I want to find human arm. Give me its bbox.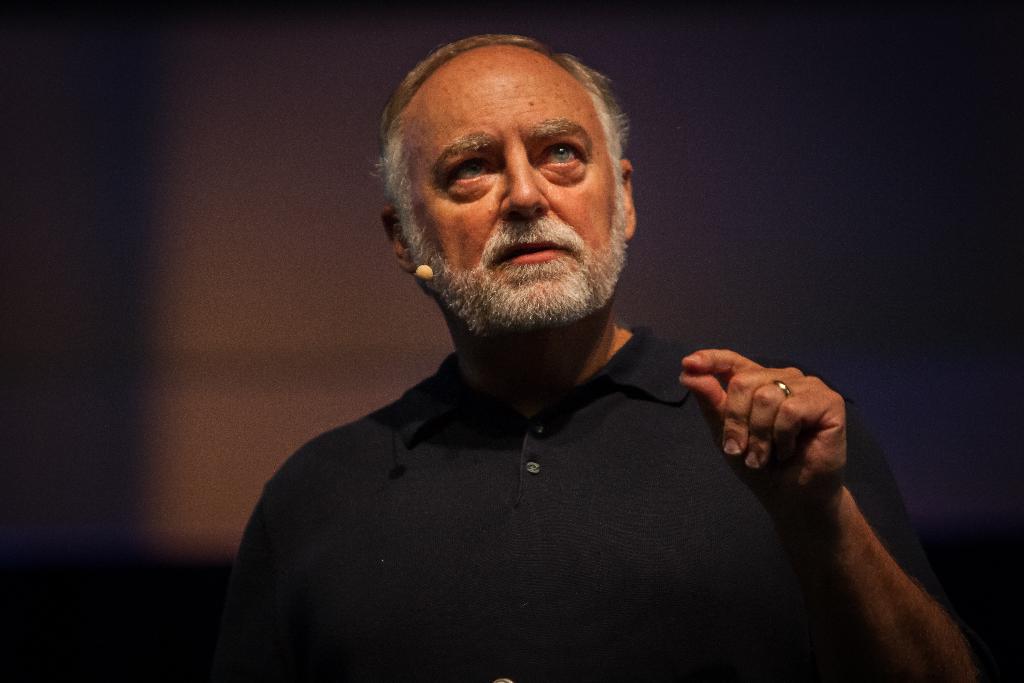
<bbox>623, 329, 973, 682</bbox>.
